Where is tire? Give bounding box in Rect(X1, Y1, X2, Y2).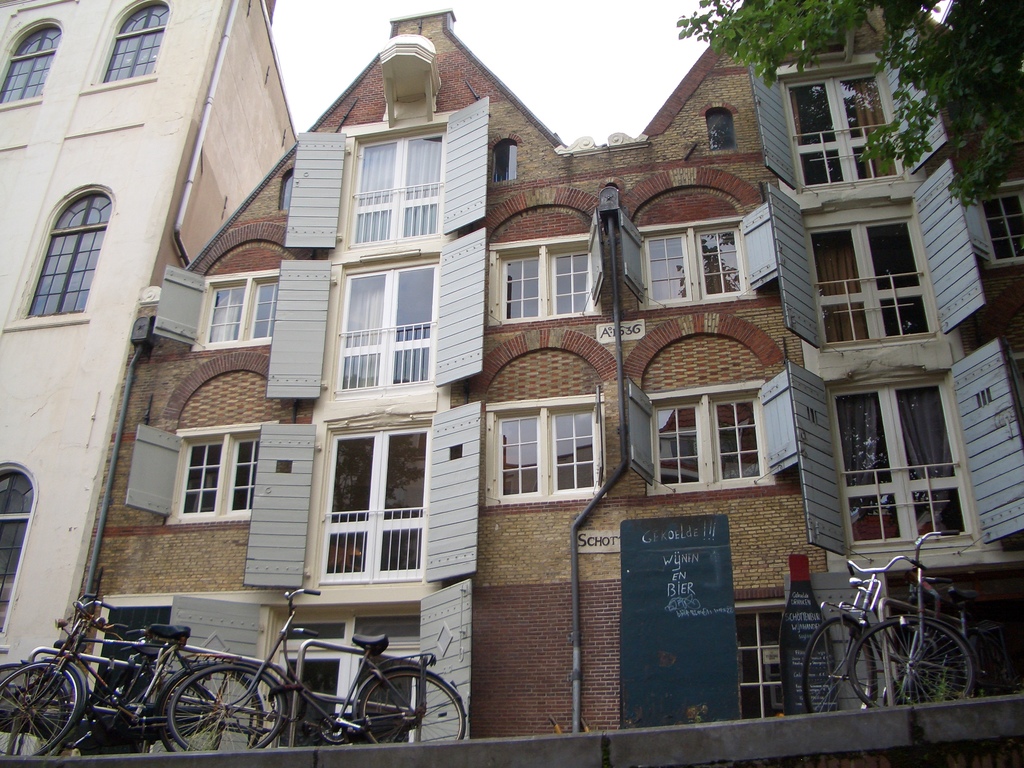
Rect(1, 663, 86, 762).
